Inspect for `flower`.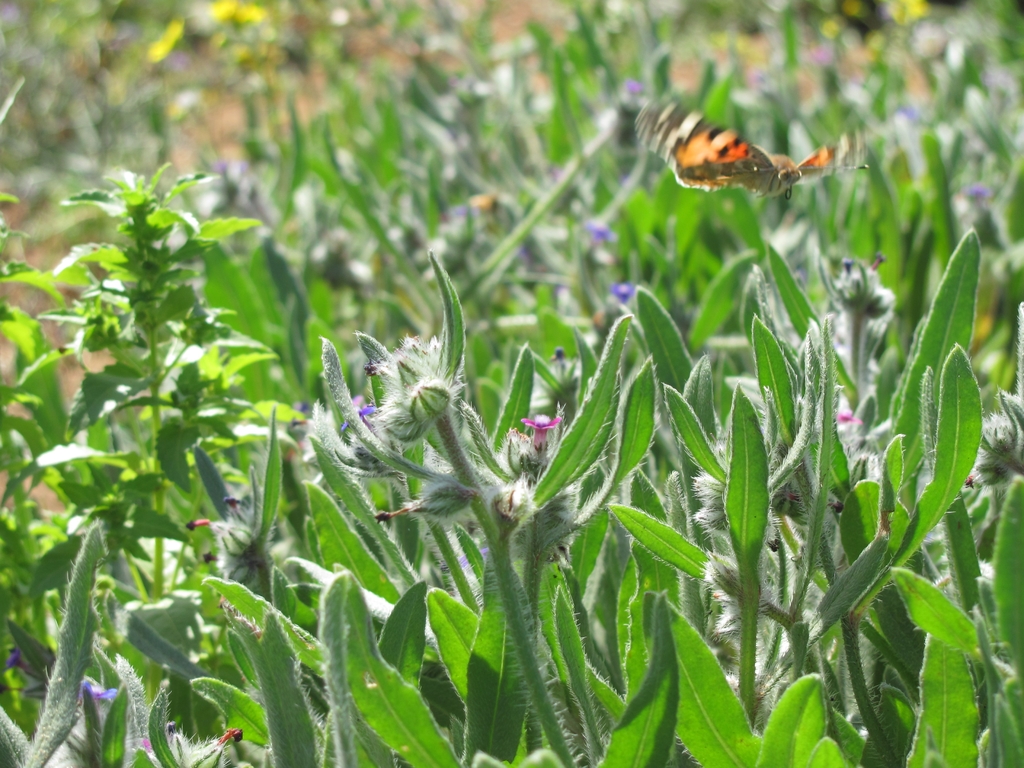
Inspection: <box>521,412,558,442</box>.
